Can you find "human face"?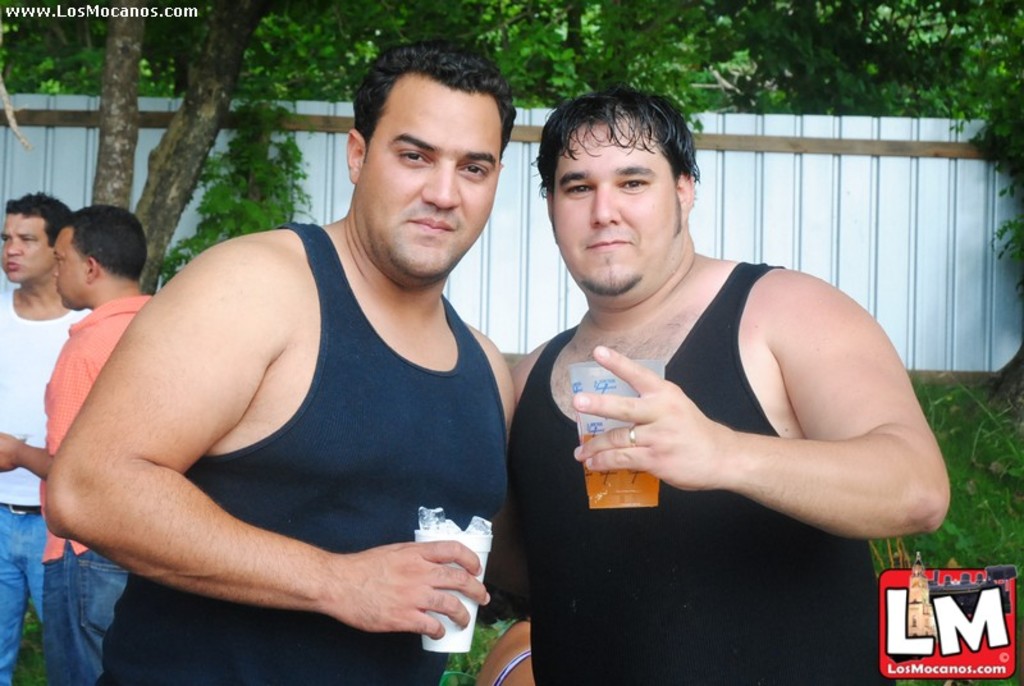
Yes, bounding box: bbox(0, 211, 49, 287).
